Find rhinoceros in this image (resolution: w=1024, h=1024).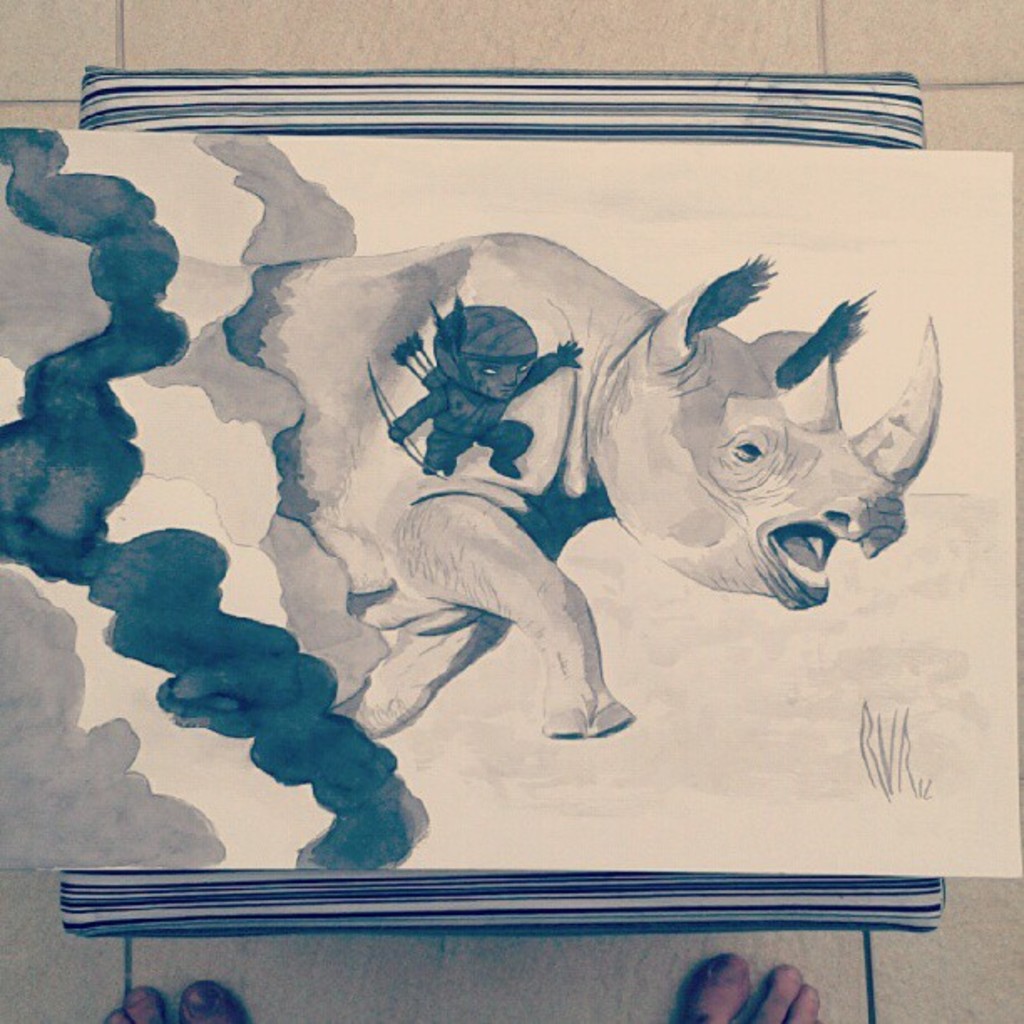
221,221,954,748.
